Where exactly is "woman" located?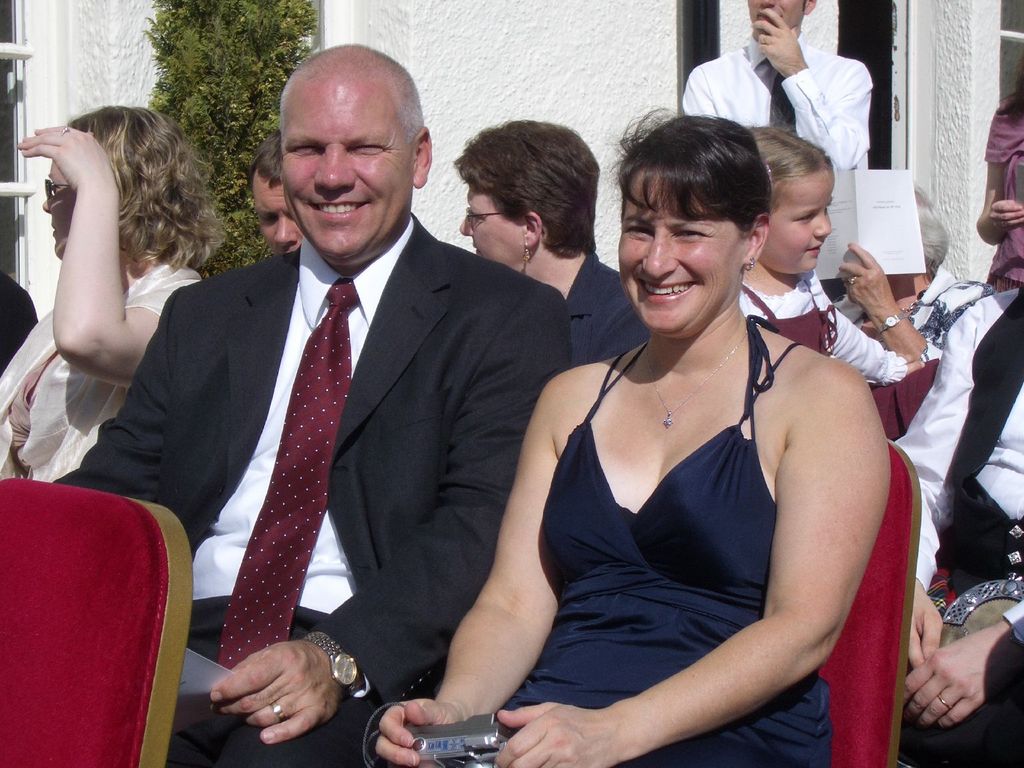
Its bounding box is region(364, 100, 900, 767).
